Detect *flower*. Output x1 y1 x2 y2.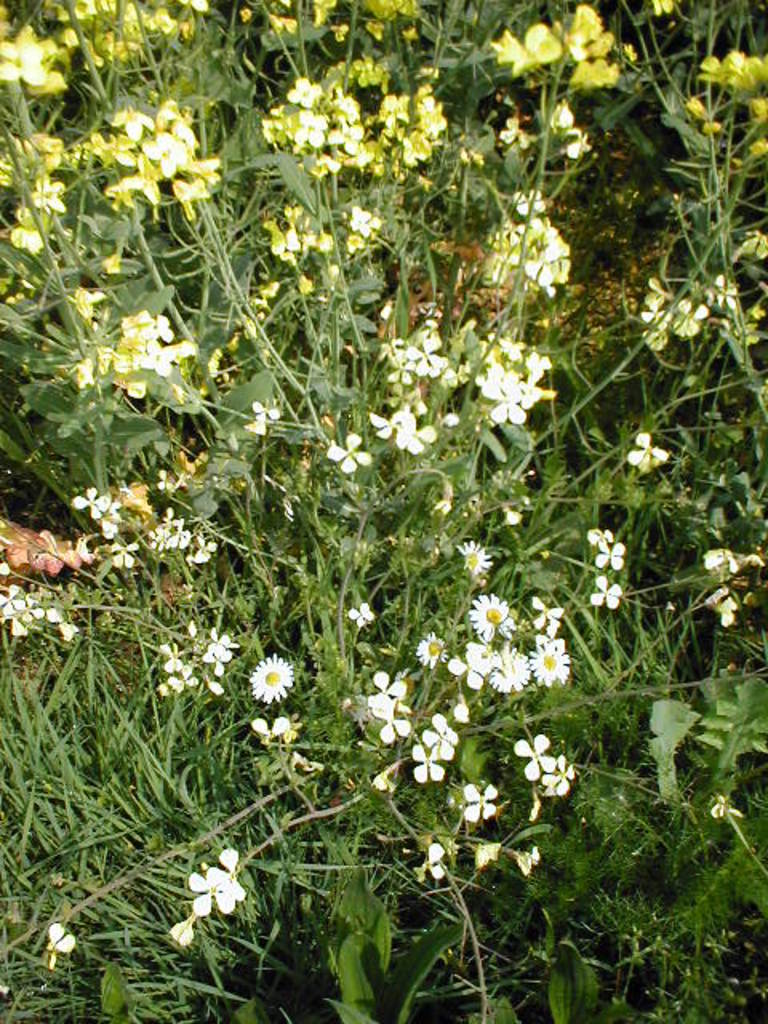
43 923 80 963.
